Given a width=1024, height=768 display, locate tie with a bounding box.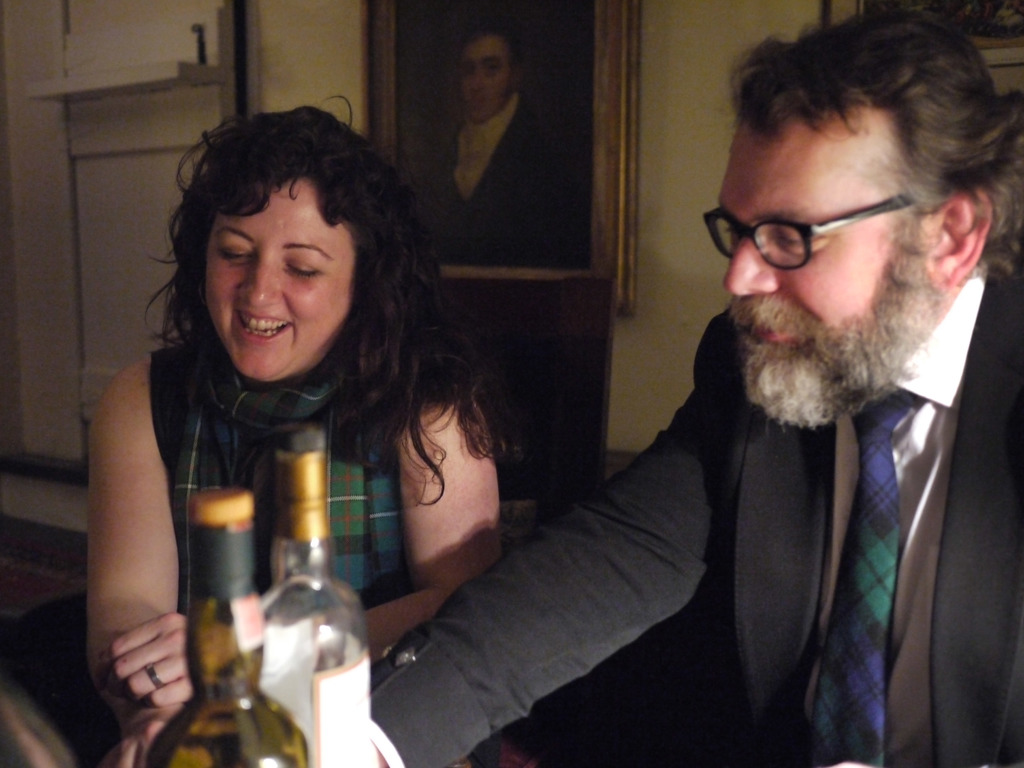
Located: 807/403/917/767.
